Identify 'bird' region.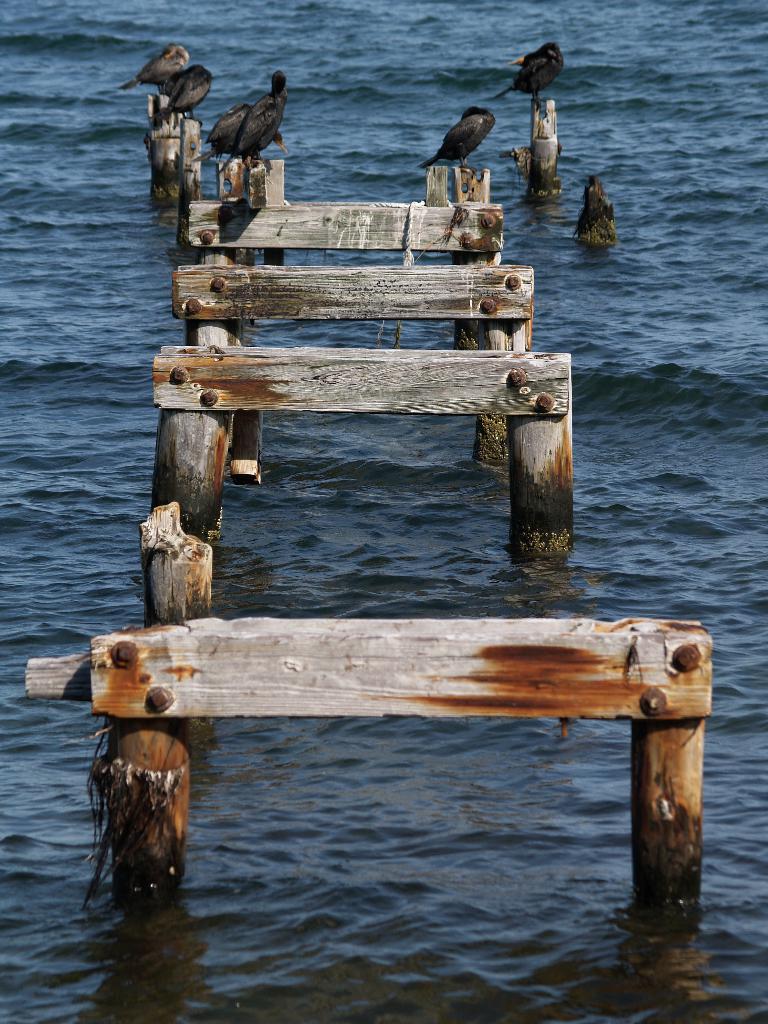
Region: 420,101,506,169.
